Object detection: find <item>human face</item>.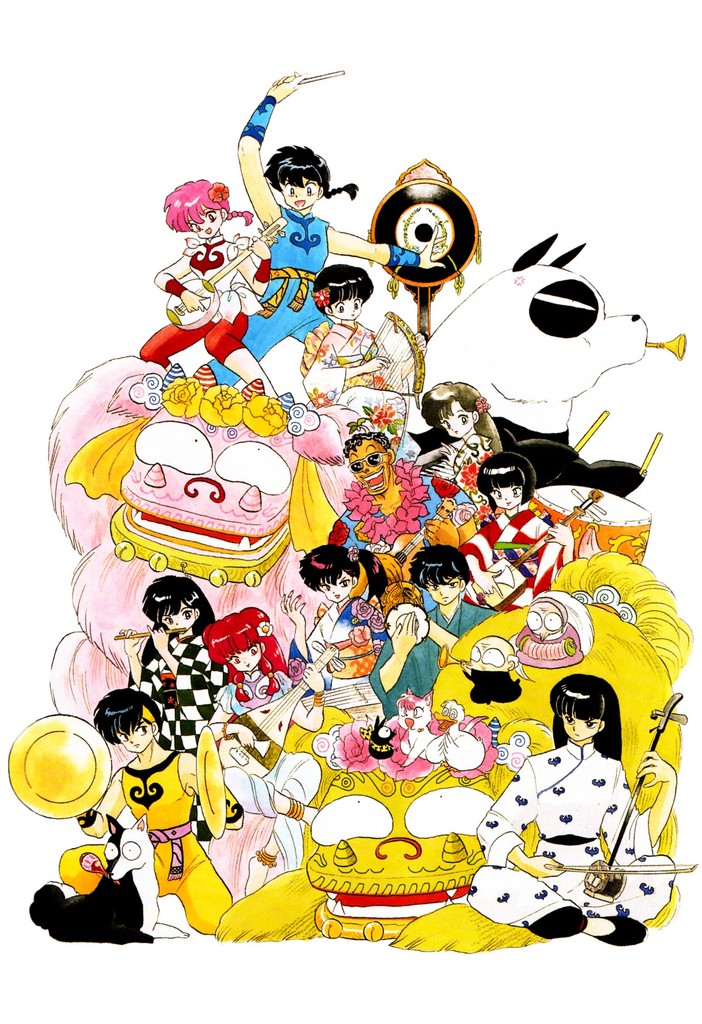
{"x1": 323, "y1": 571, "x2": 360, "y2": 606}.
